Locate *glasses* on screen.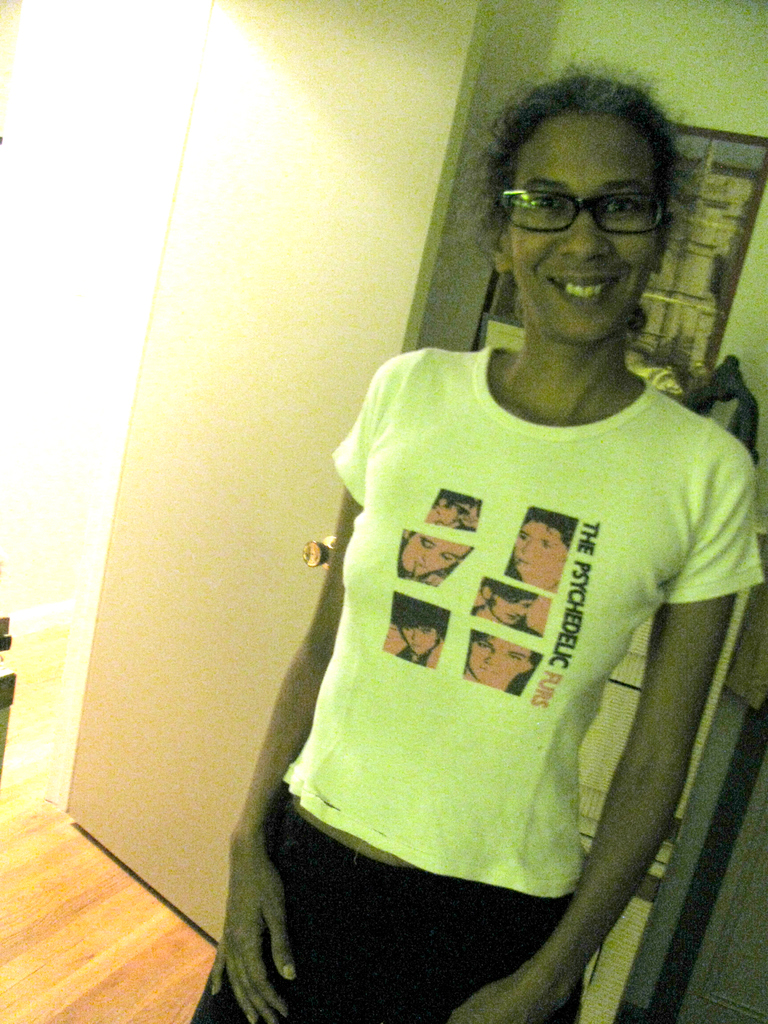
On screen at left=513, top=167, right=680, bottom=230.
